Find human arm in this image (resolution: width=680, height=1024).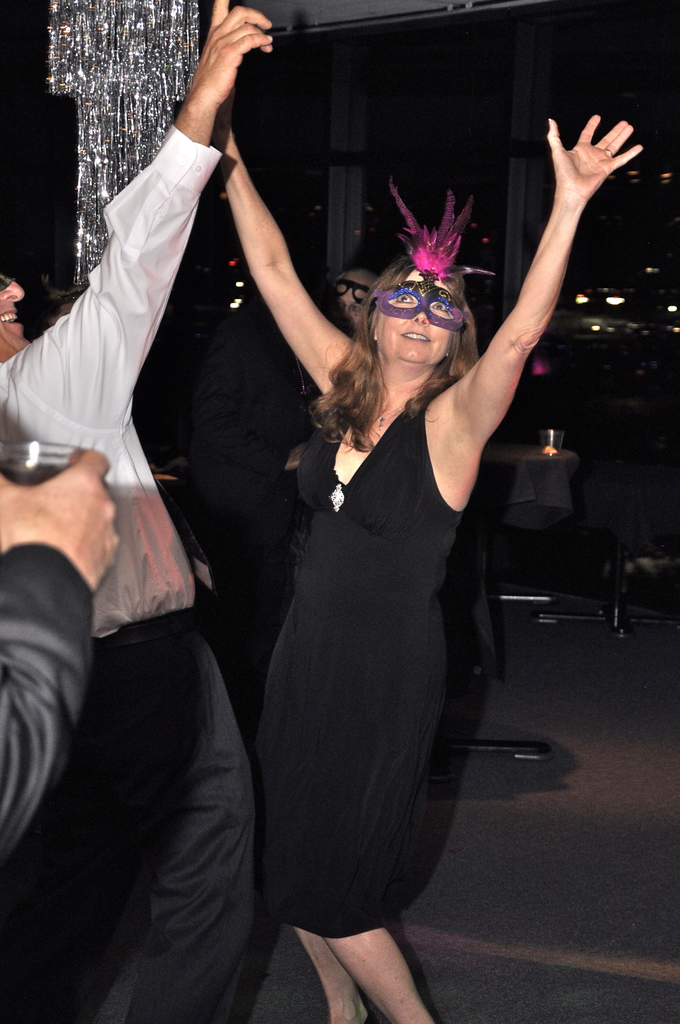
<box>5,442,125,854</box>.
